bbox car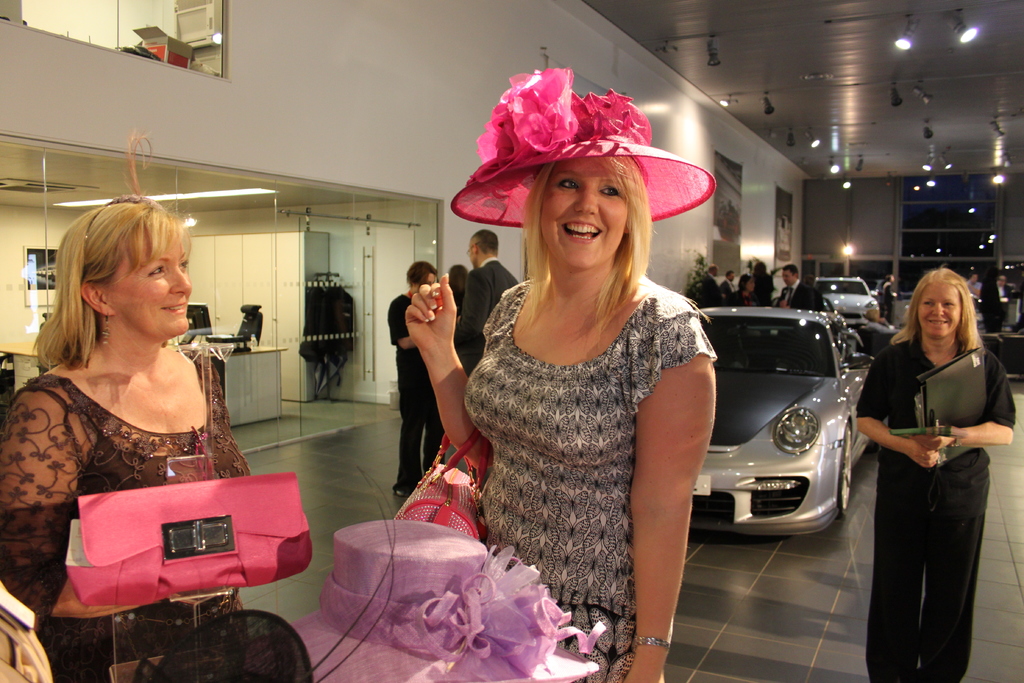
[left=812, top=276, right=885, bottom=322]
